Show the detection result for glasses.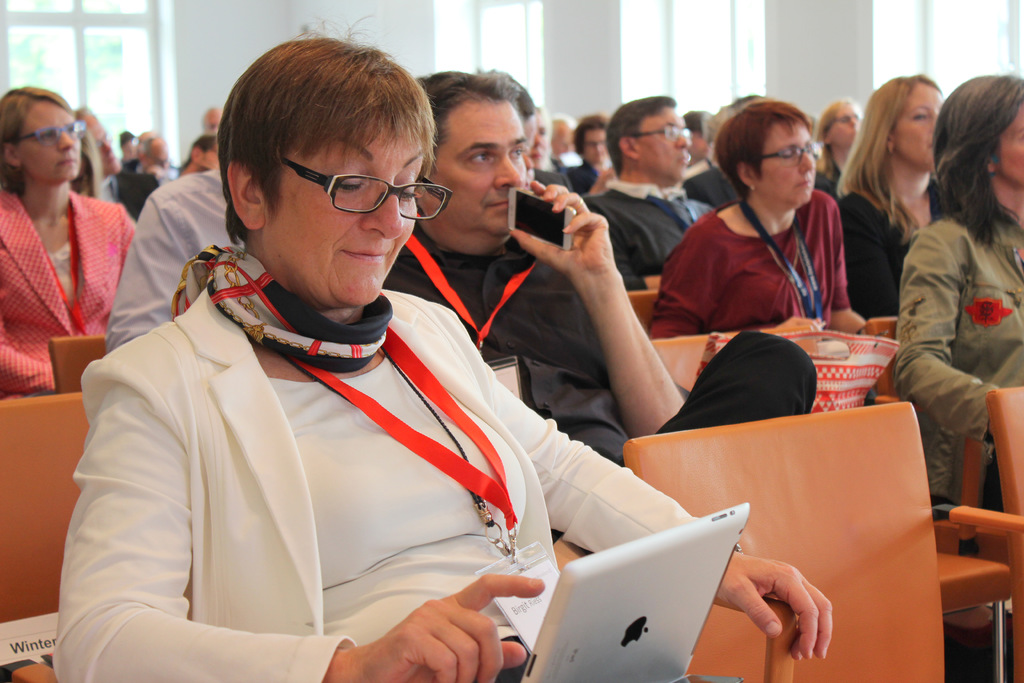
detection(11, 115, 87, 151).
